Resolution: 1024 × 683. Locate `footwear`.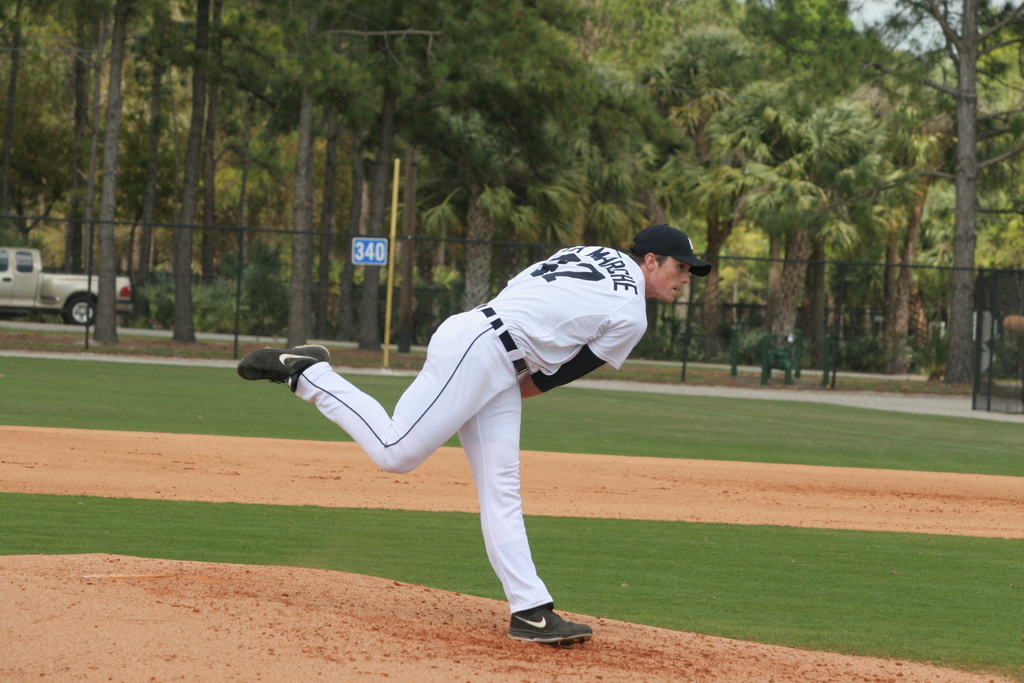
x1=504, y1=595, x2=585, y2=651.
